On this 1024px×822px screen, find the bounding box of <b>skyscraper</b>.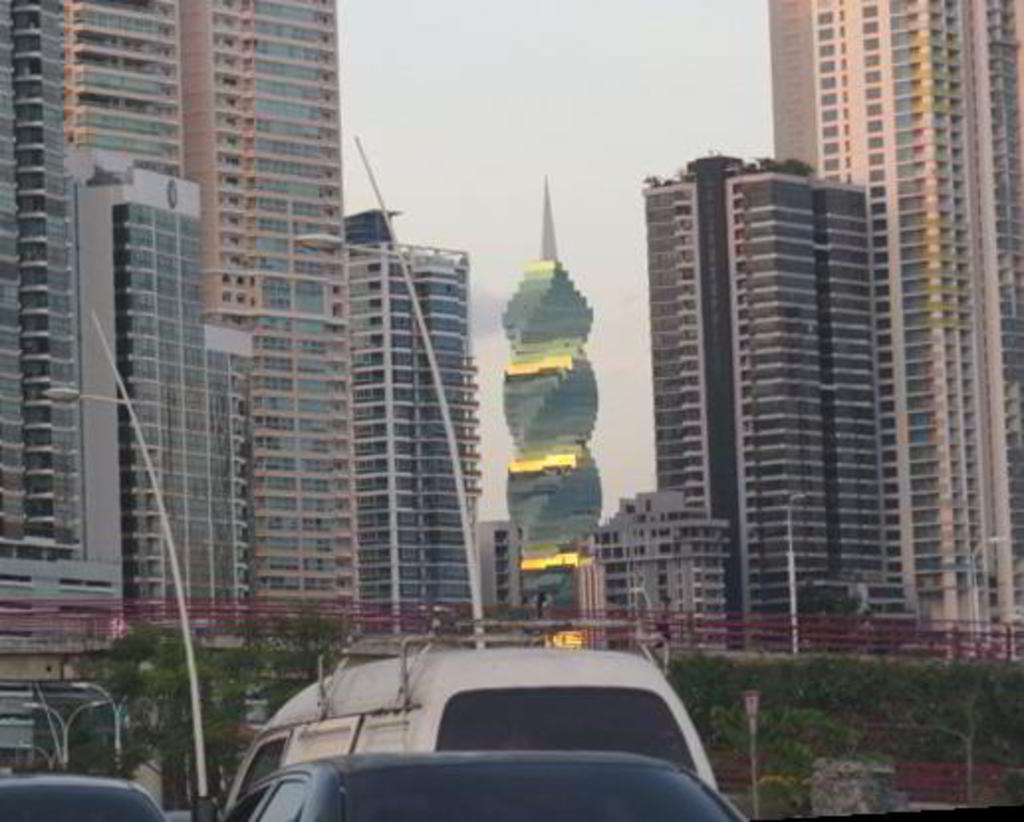
Bounding box: region(0, 2, 202, 685).
